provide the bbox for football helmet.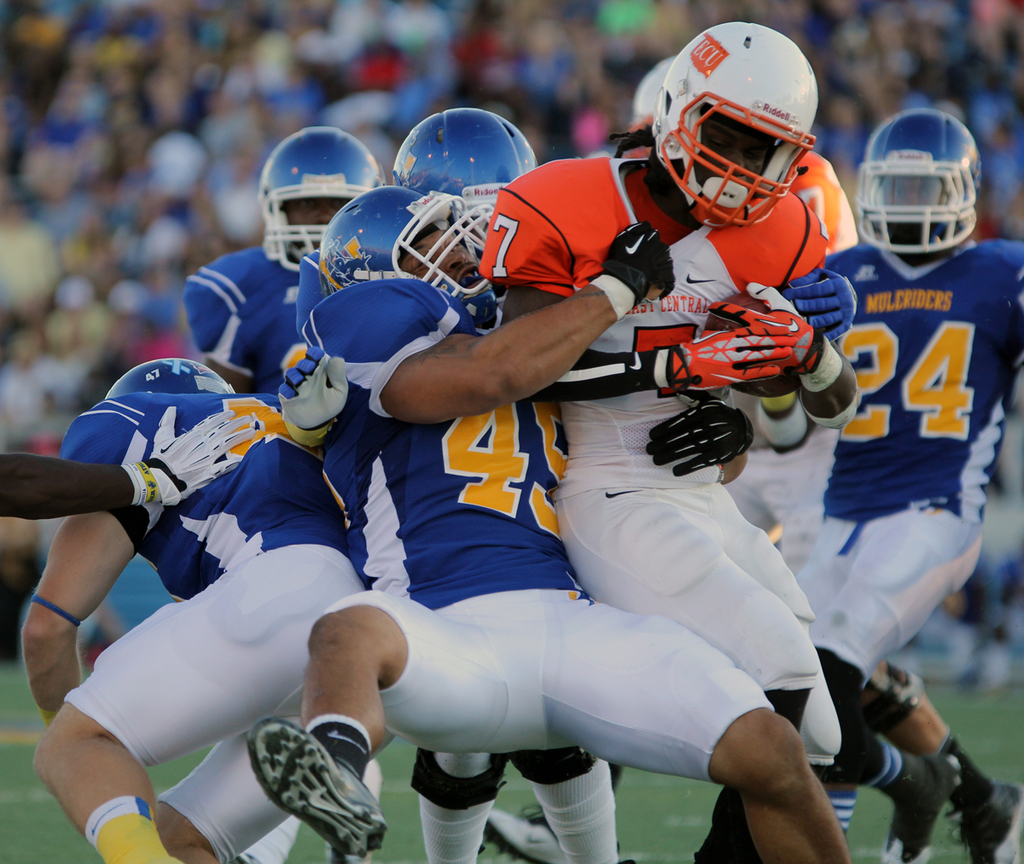
854,108,989,254.
